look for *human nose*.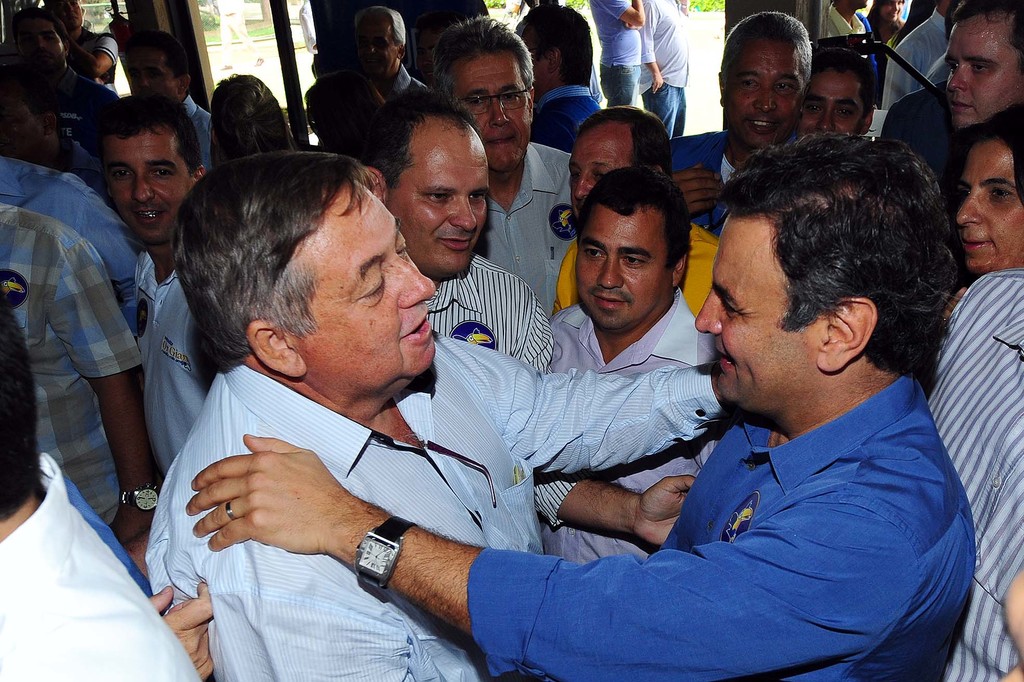
Found: box(754, 83, 775, 112).
